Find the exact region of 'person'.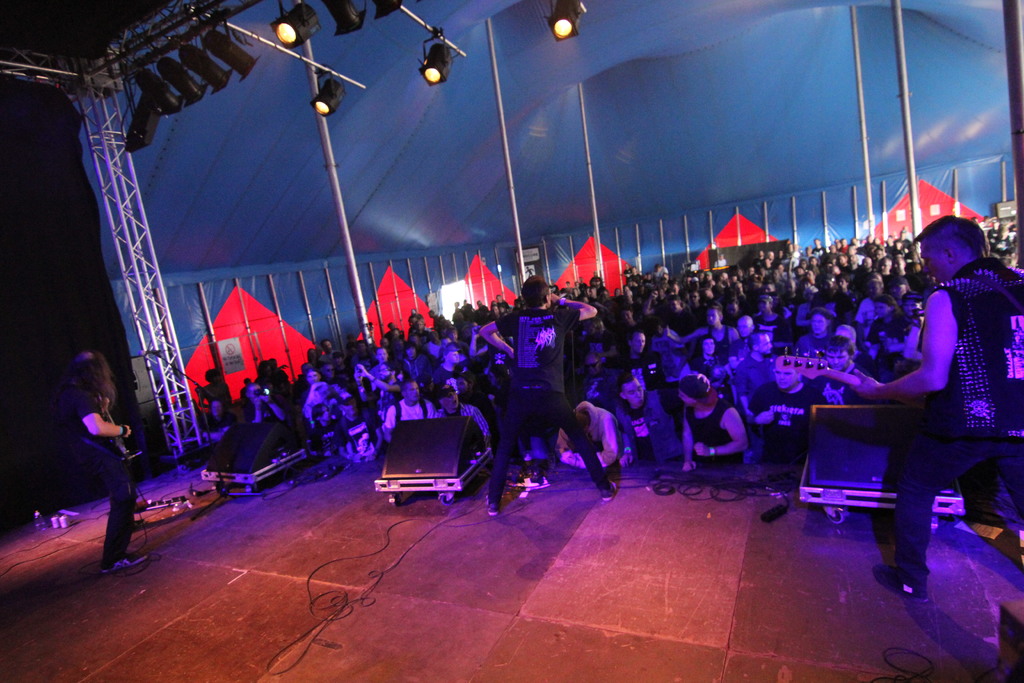
Exact region: locate(897, 229, 911, 249).
